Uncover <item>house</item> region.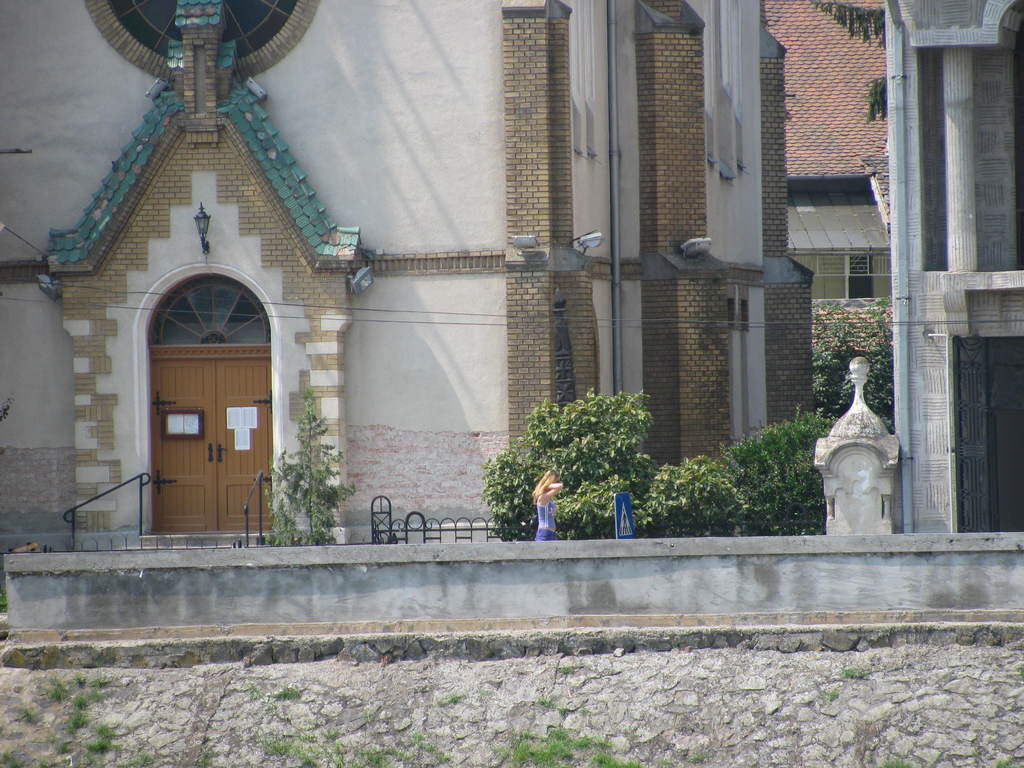
Uncovered: [0,0,810,654].
